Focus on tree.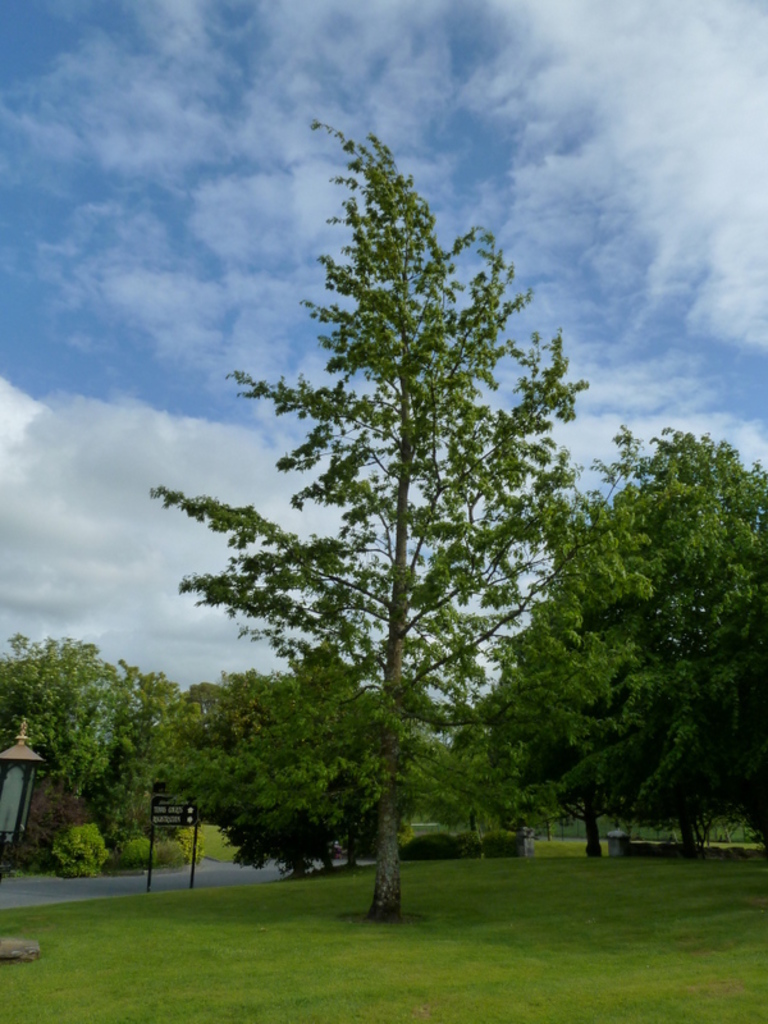
Focused at region(56, 607, 166, 900).
